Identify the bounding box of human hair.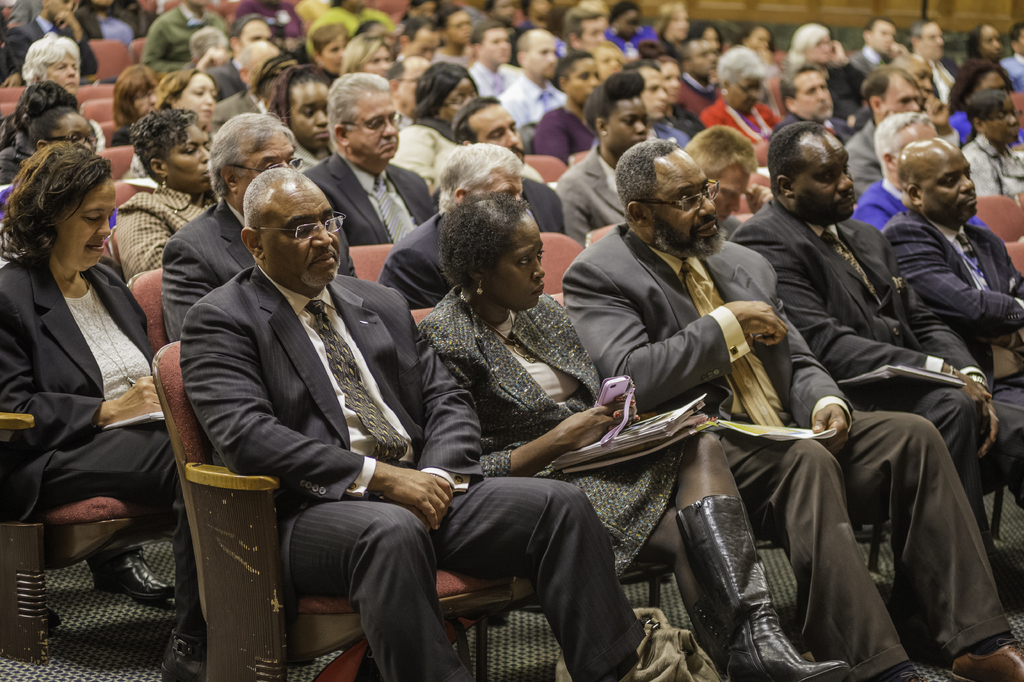
(614,138,686,229).
